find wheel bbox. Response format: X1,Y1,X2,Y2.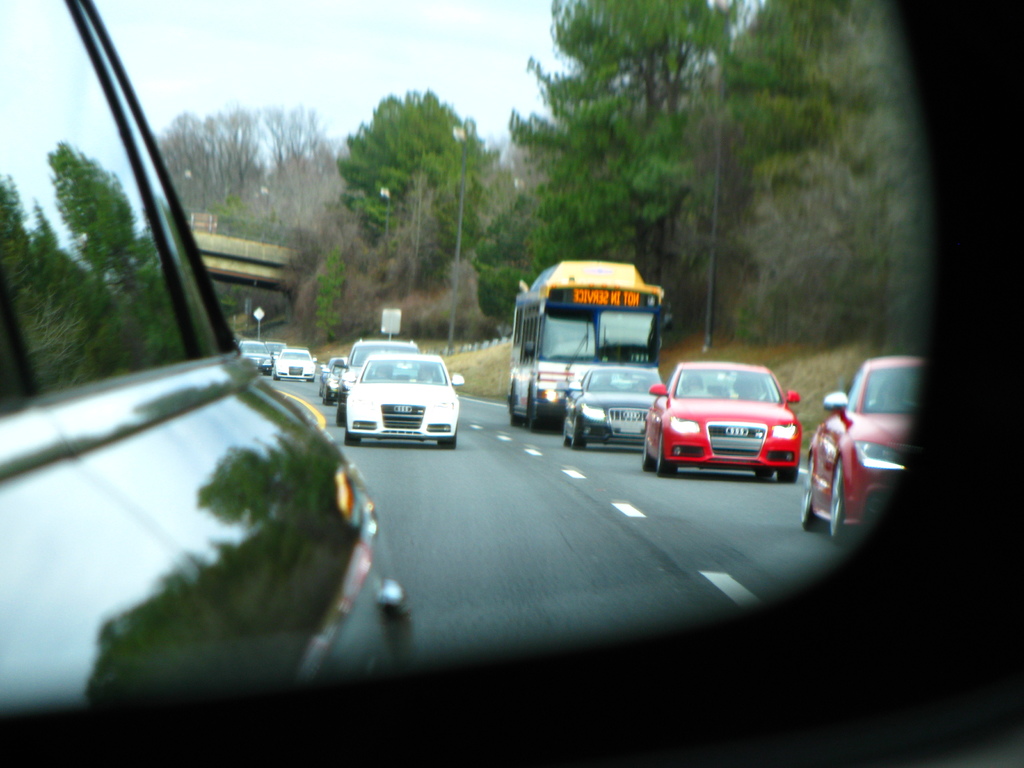
636,431,657,474.
